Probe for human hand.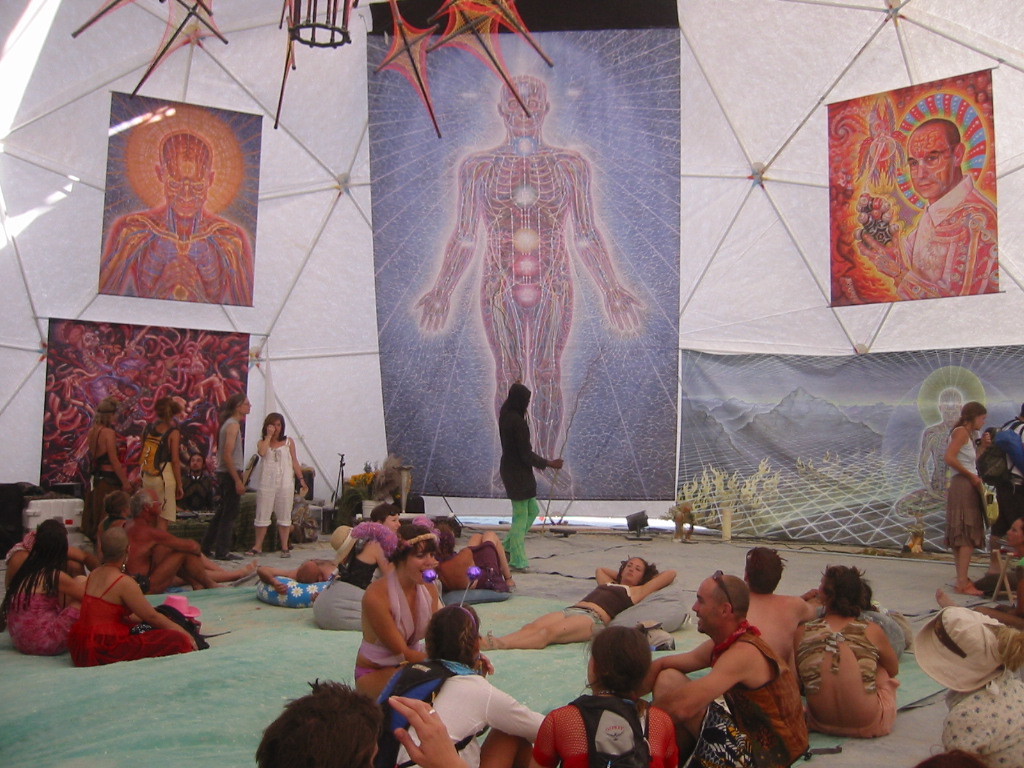
Probe result: [413, 290, 455, 333].
